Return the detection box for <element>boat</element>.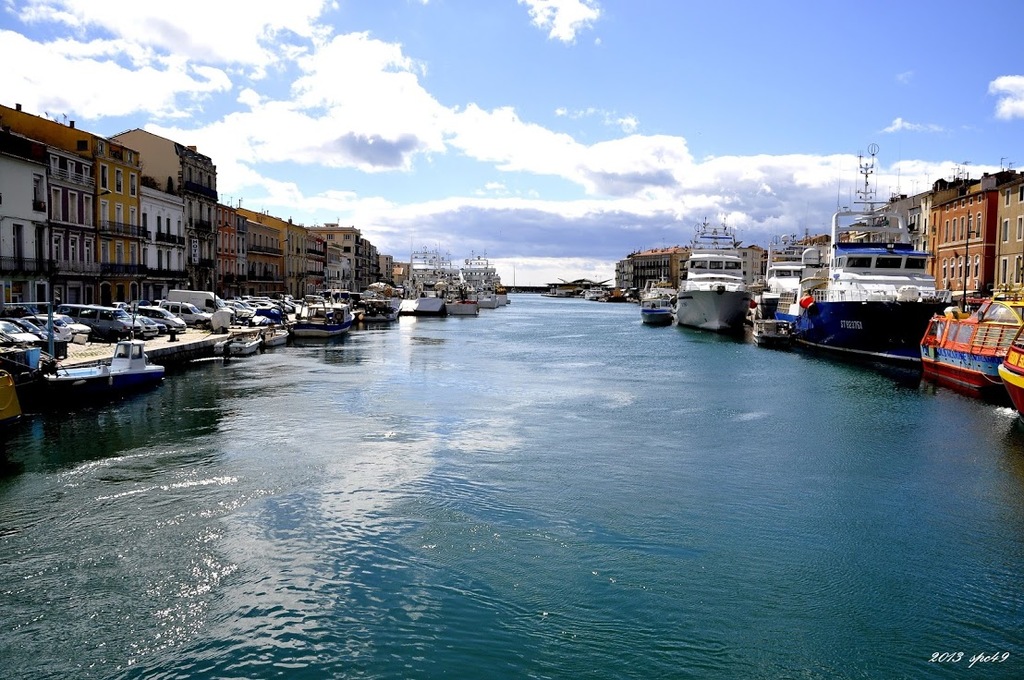
l=202, t=317, r=294, b=369.
